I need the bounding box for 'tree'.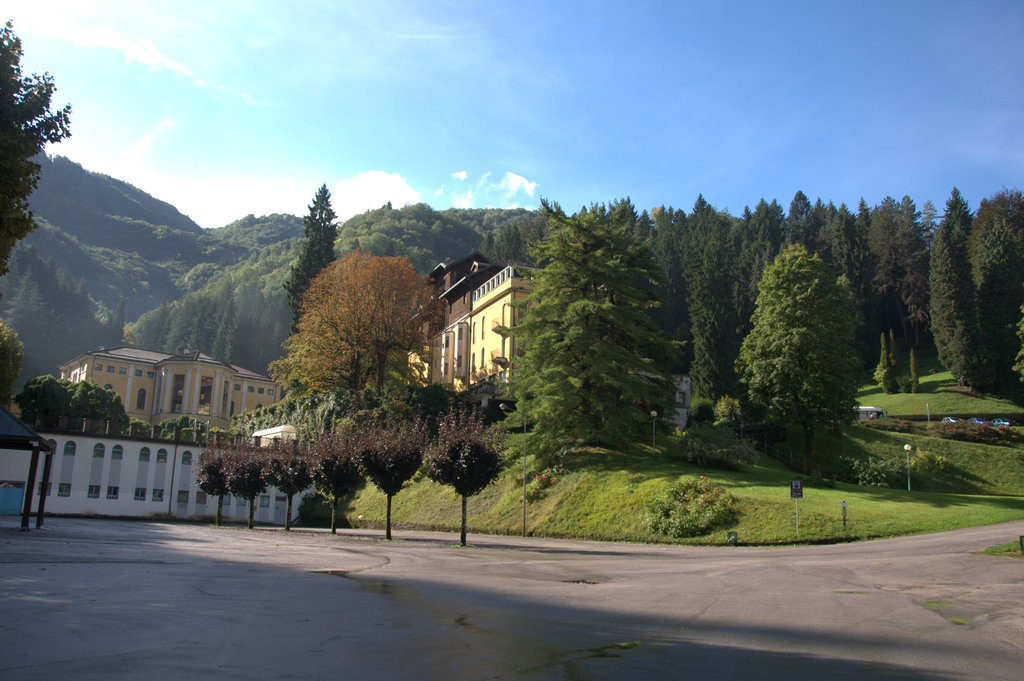
Here it is: 0/19/69/284.
